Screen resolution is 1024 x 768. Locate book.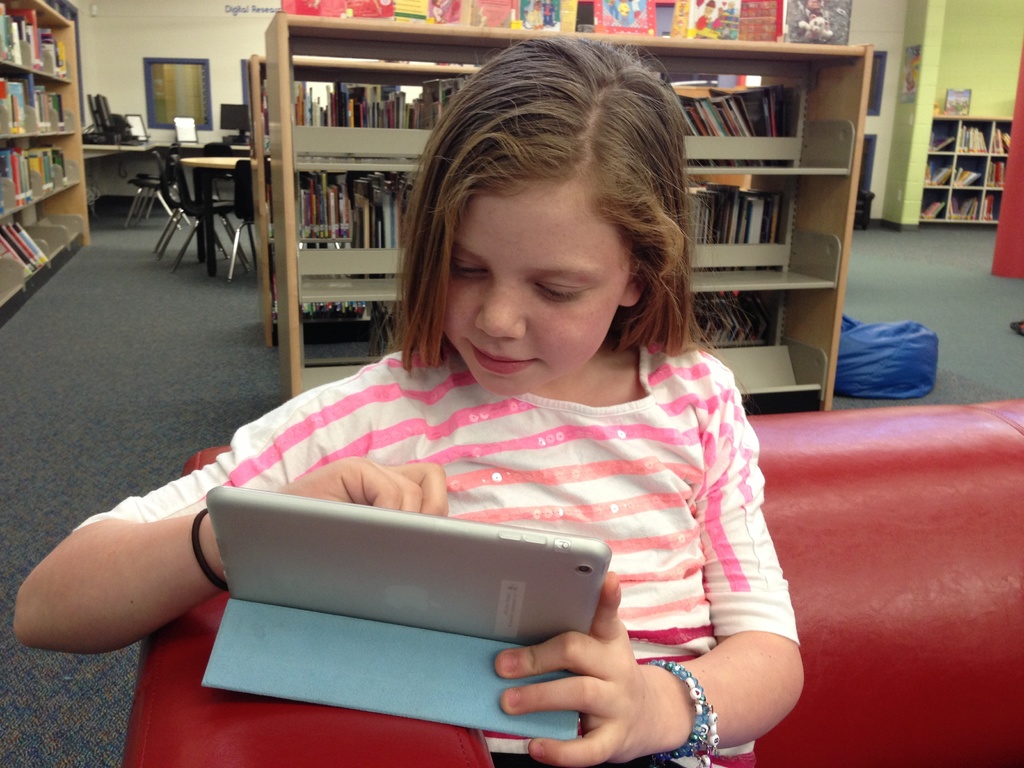
<region>308, 180, 315, 245</region>.
